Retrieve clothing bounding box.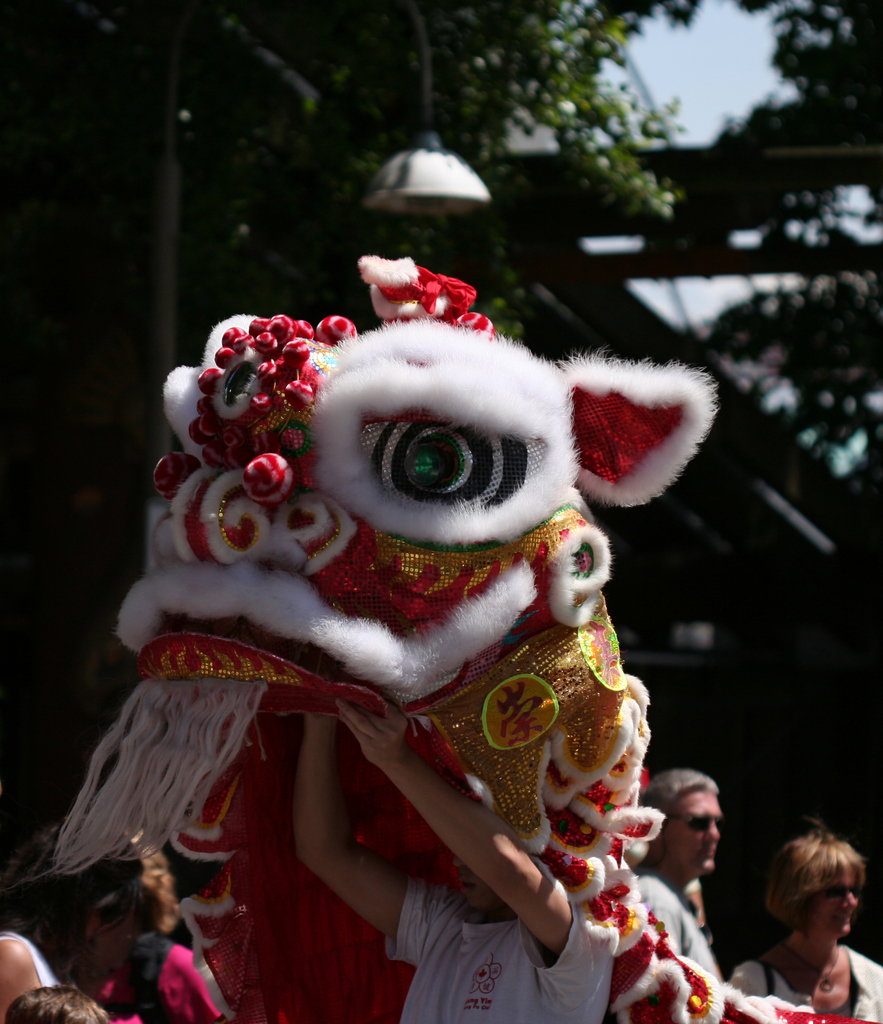
Bounding box: BBox(652, 851, 718, 986).
